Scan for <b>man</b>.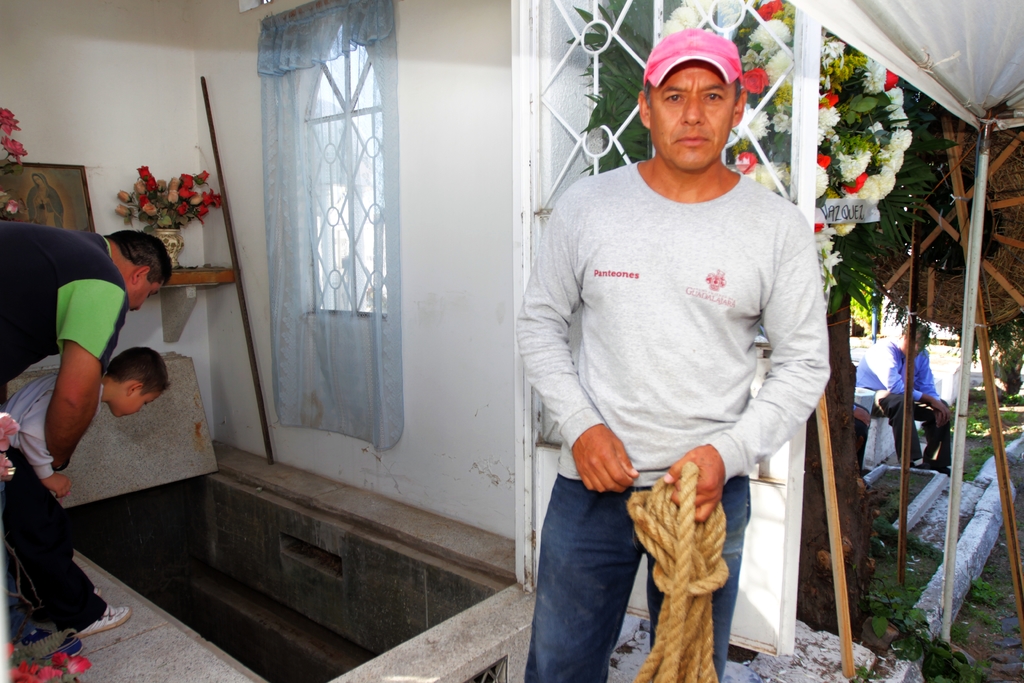
Scan result: (left=855, top=318, right=975, bottom=487).
